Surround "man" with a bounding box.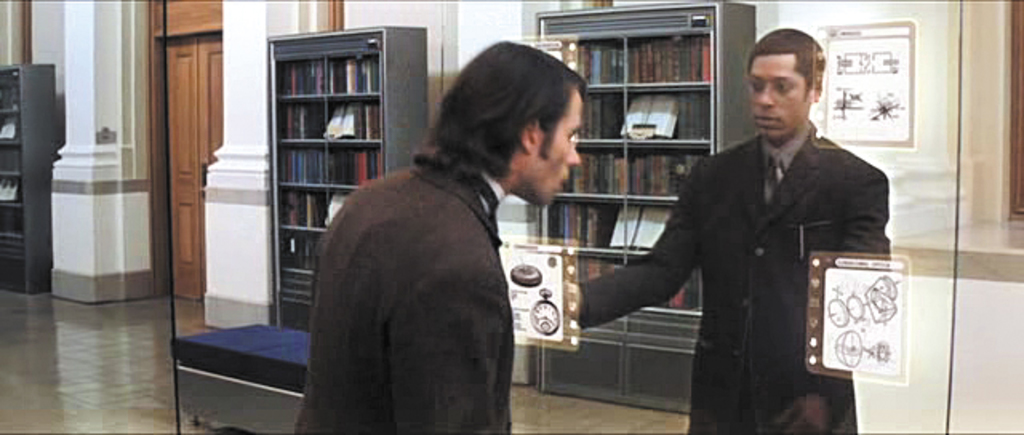
(576,24,890,433).
